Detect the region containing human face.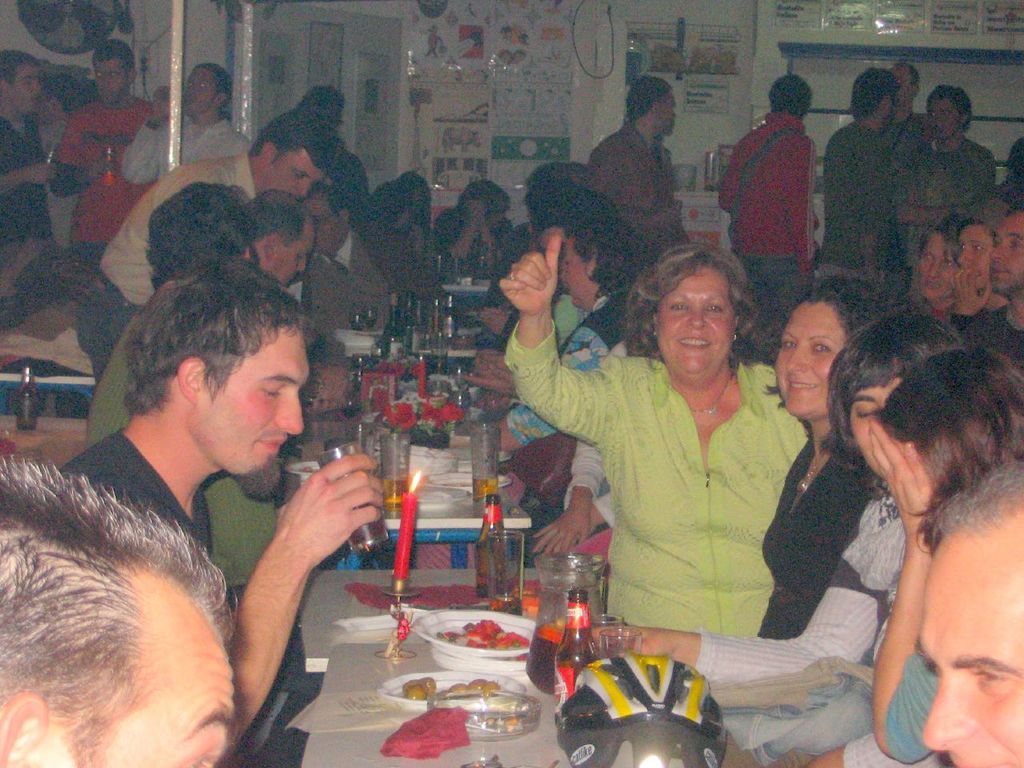
(x1=922, y1=101, x2=960, y2=142).
